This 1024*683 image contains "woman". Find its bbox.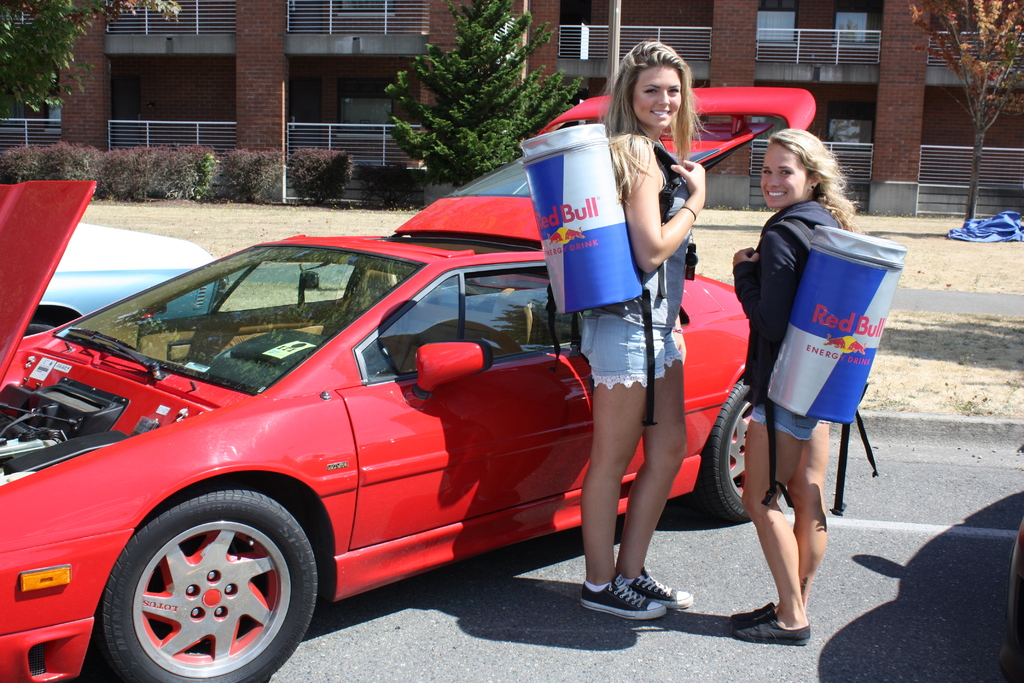
locate(572, 28, 706, 620).
